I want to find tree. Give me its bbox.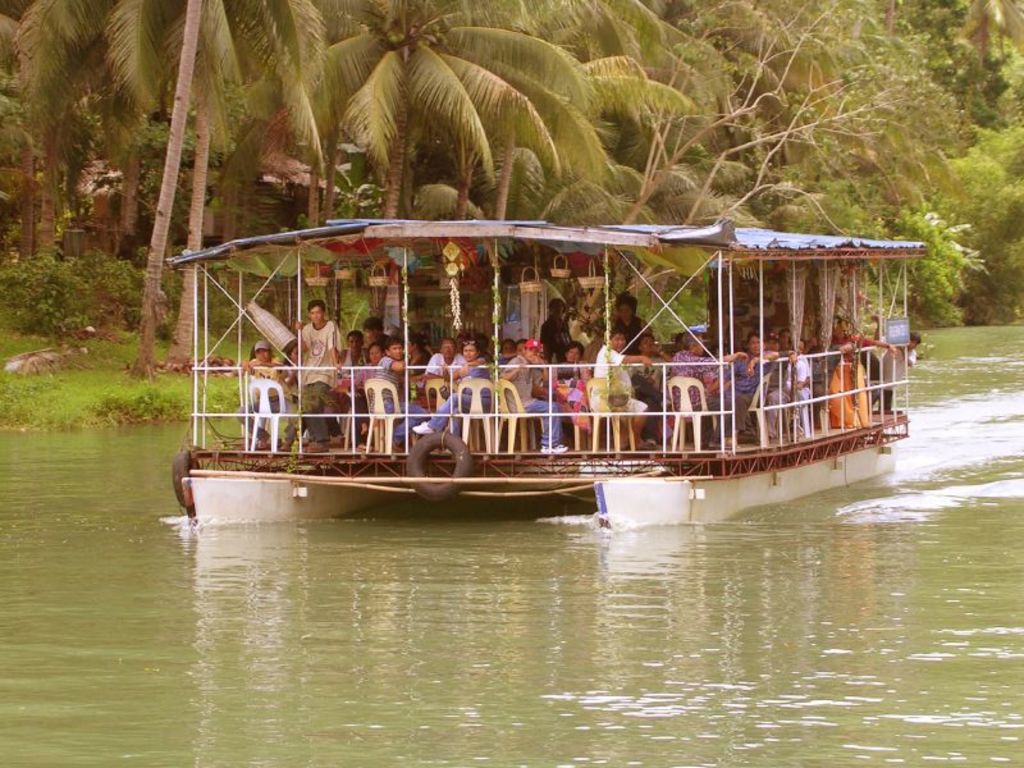
814, 0, 995, 283.
